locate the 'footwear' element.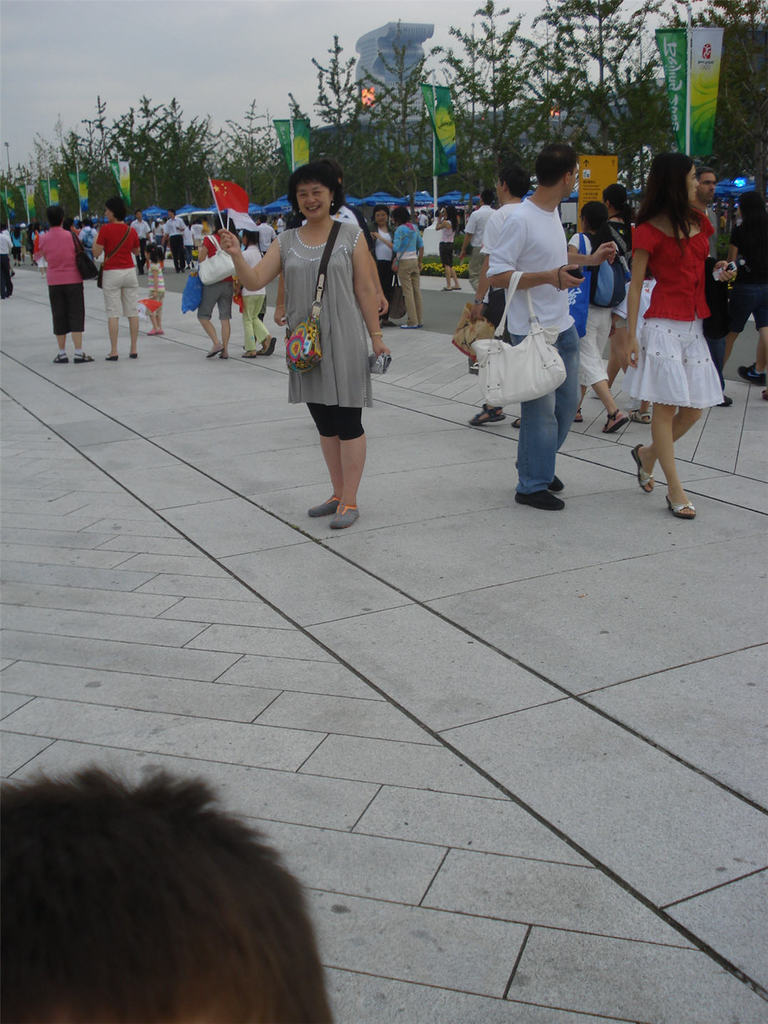
Element bbox: locate(47, 349, 73, 368).
